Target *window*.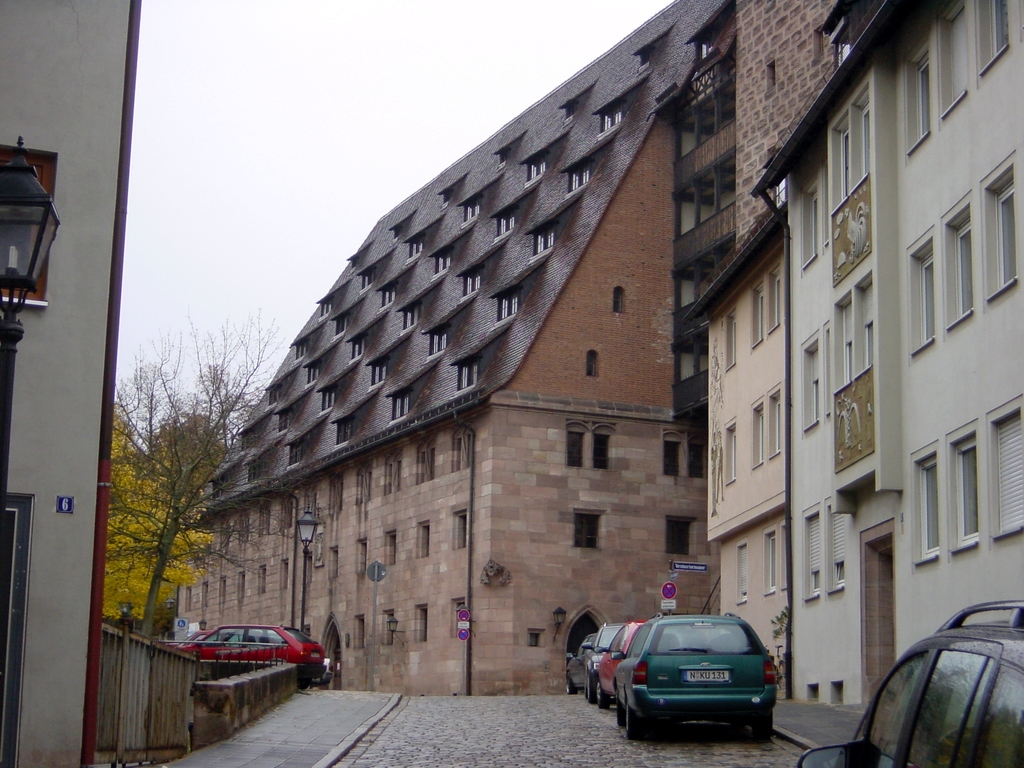
Target region: [left=380, top=286, right=397, bottom=311].
